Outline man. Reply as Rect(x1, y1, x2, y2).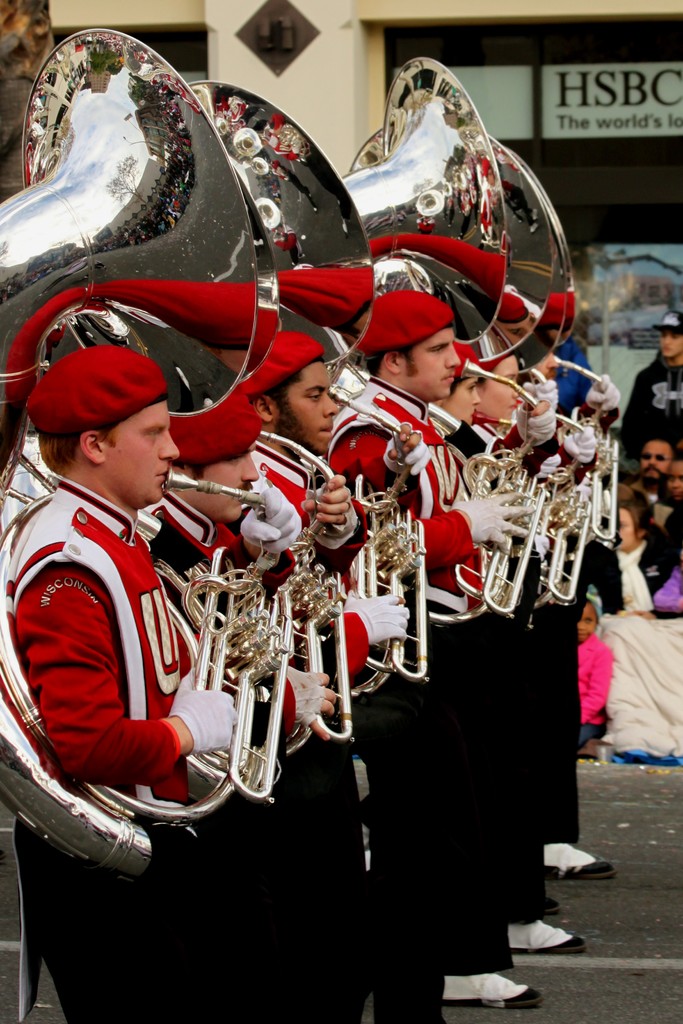
Rect(614, 308, 682, 463).
